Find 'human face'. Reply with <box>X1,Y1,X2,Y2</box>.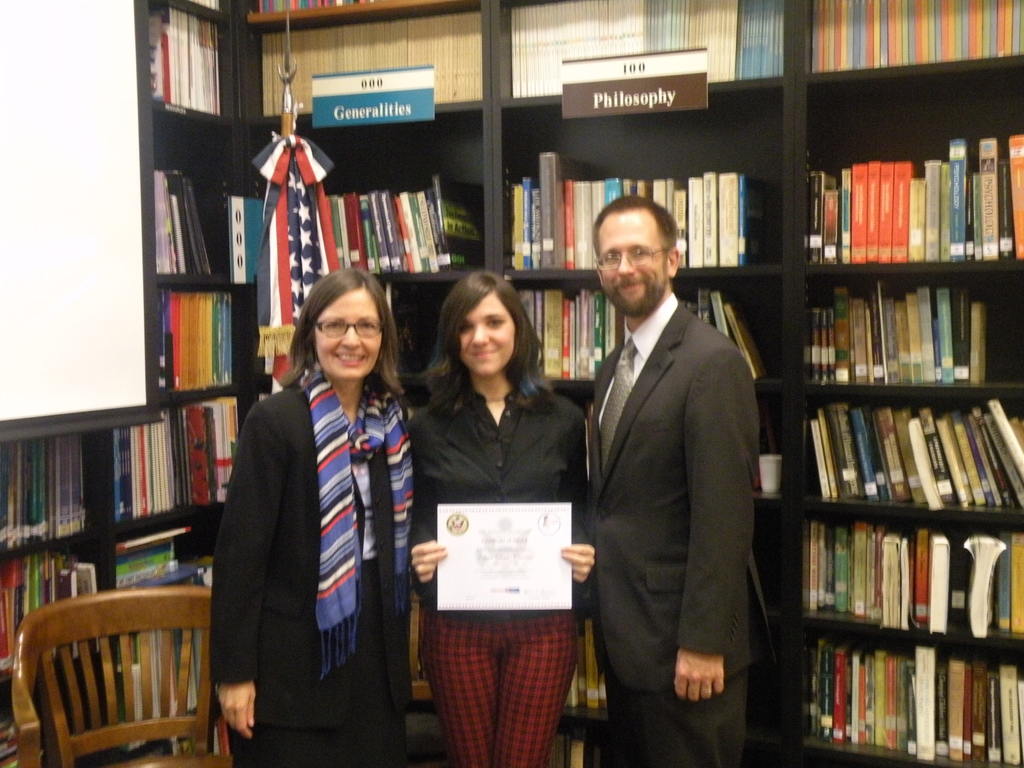
<box>603,207,669,306</box>.
